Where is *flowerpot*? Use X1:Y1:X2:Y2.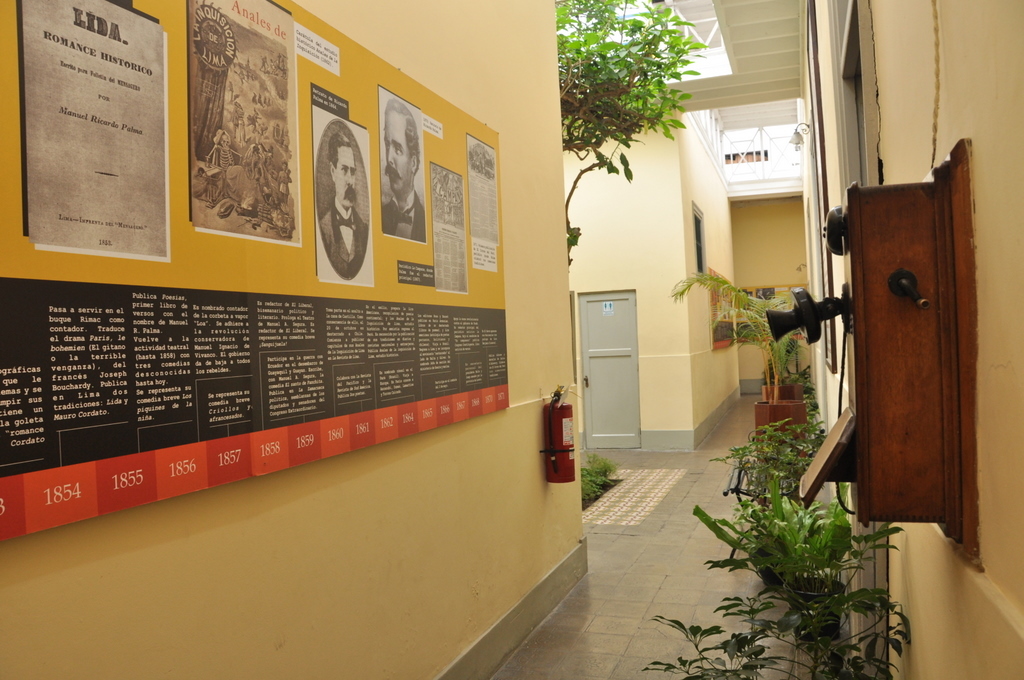
751:395:809:459.
